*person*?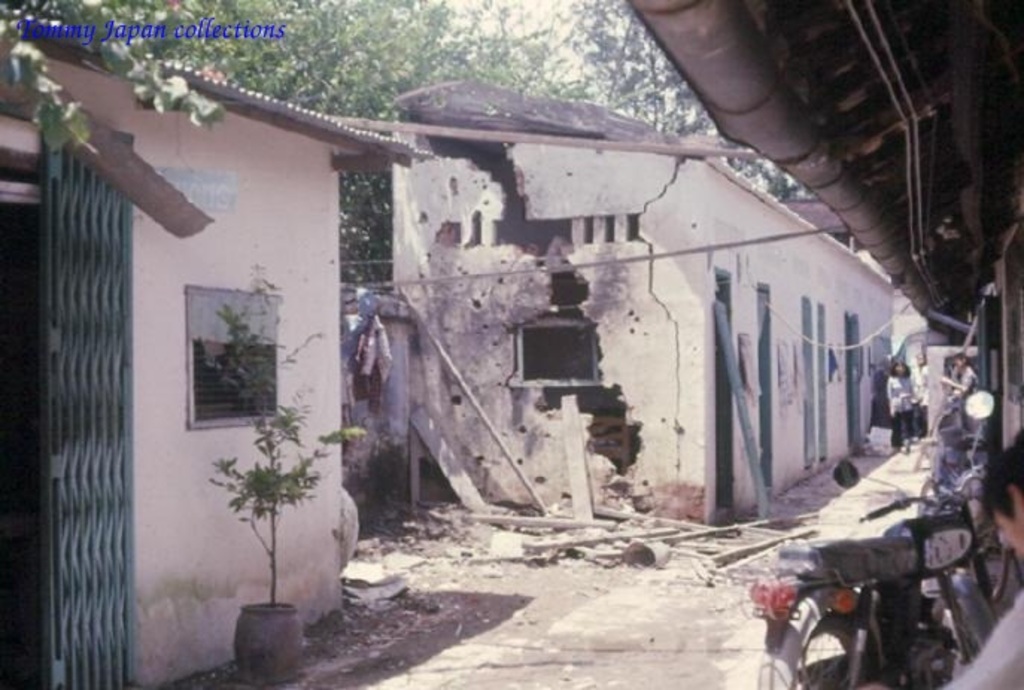
[932, 429, 1023, 689]
